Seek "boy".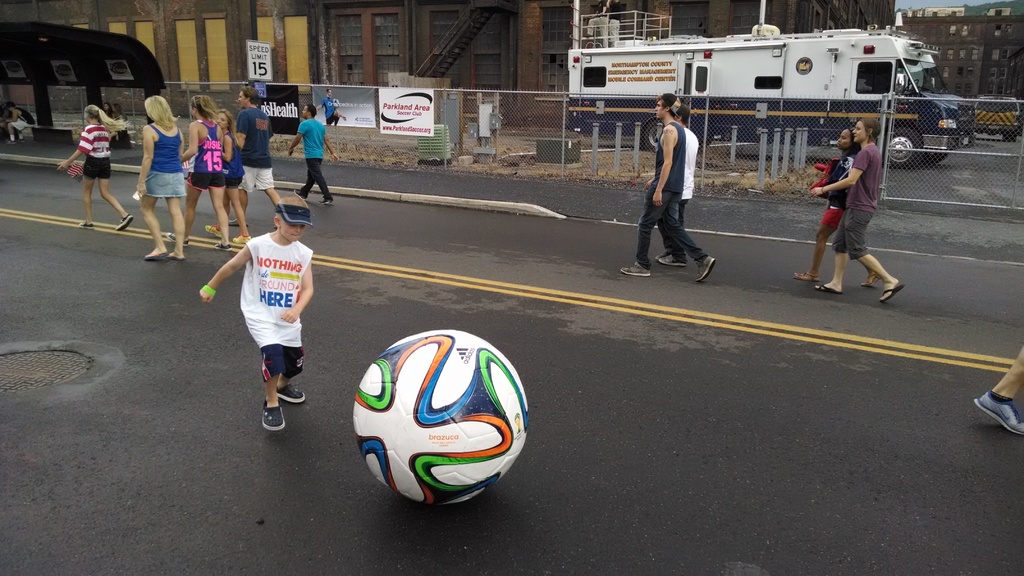
rect(207, 174, 322, 425).
